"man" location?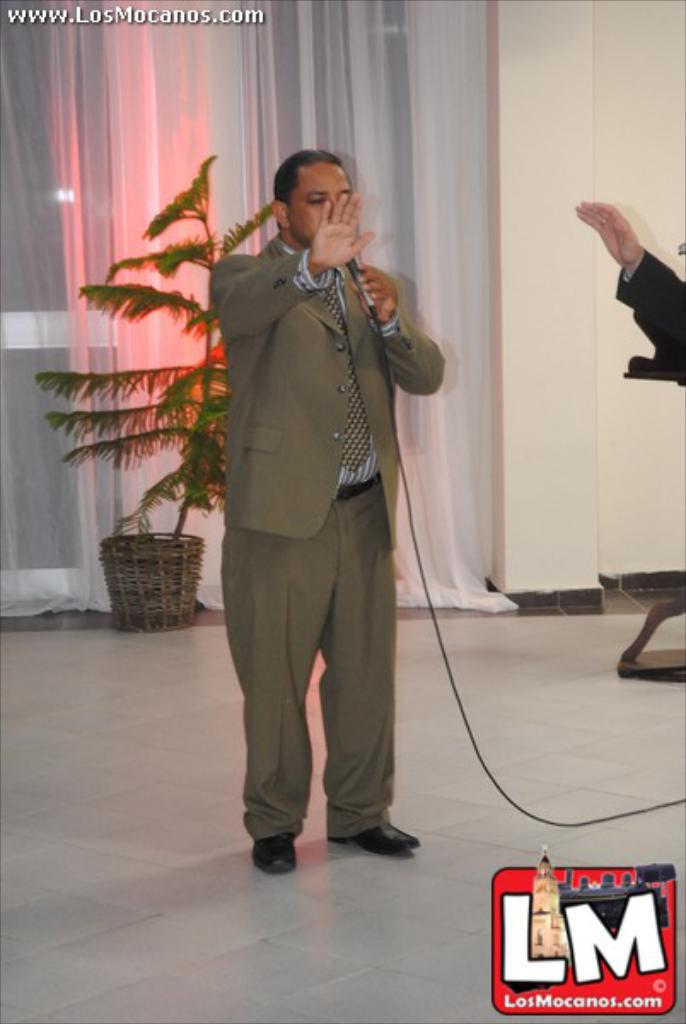
212 145 449 874
